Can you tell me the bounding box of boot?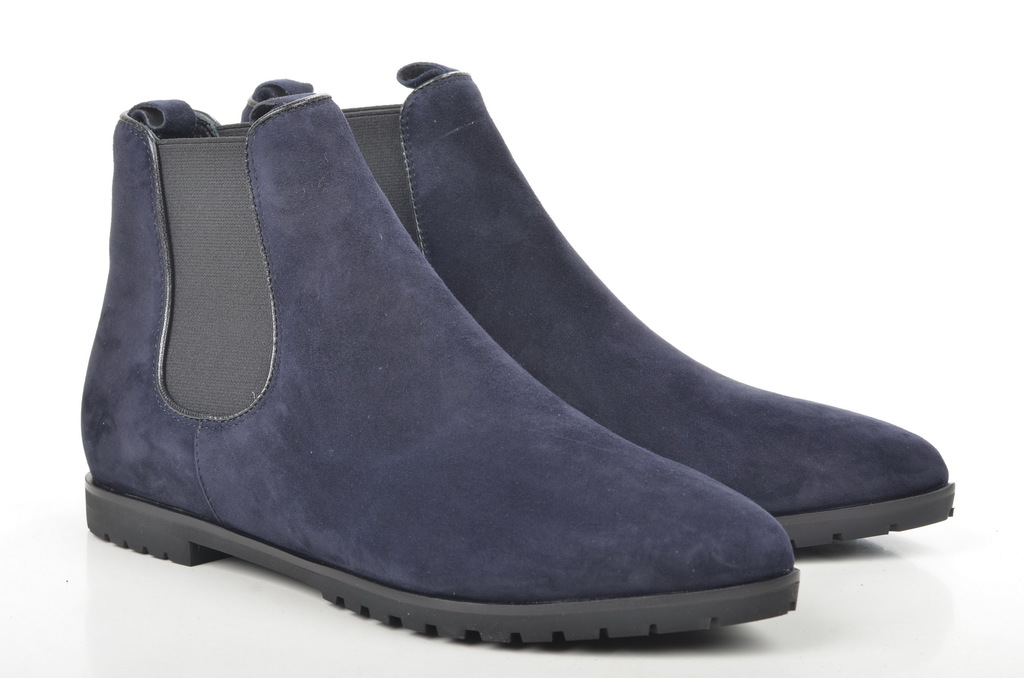
(246,60,959,555).
